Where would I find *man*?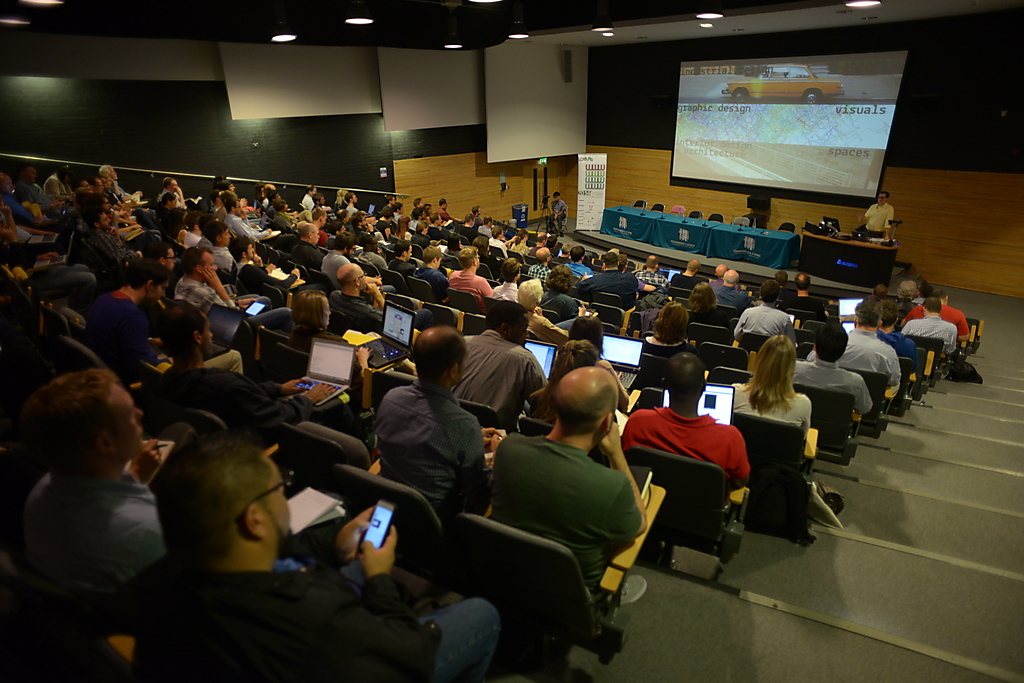
At left=16, top=166, right=65, bottom=217.
